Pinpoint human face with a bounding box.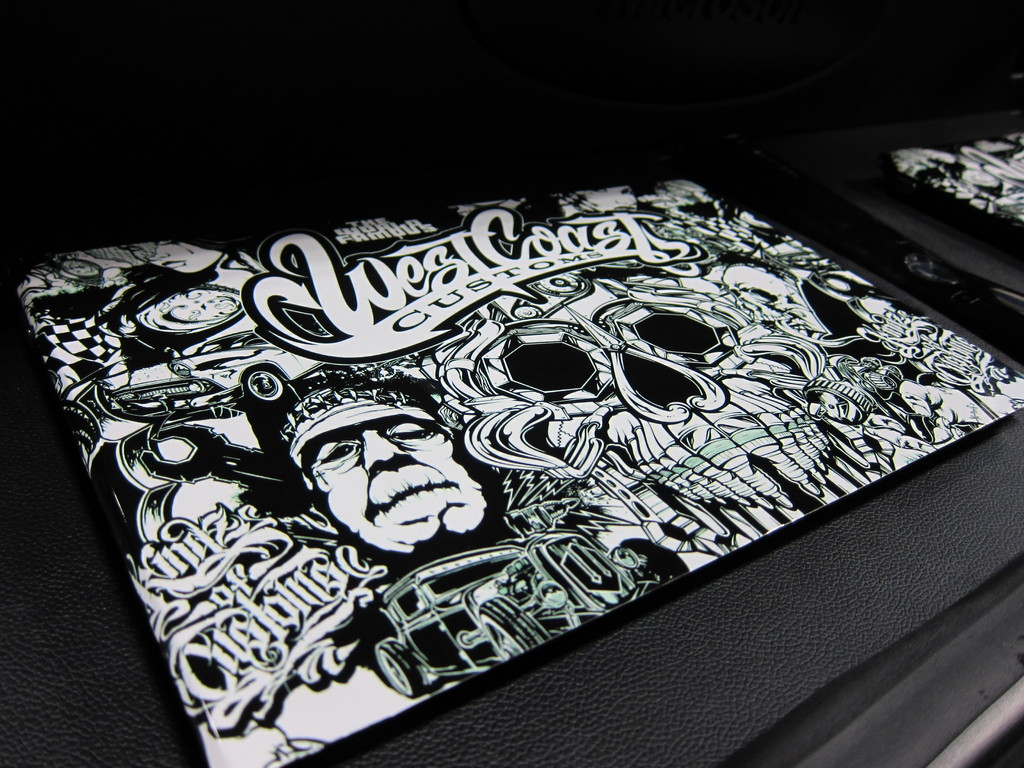
[left=305, top=415, right=490, bottom=549].
